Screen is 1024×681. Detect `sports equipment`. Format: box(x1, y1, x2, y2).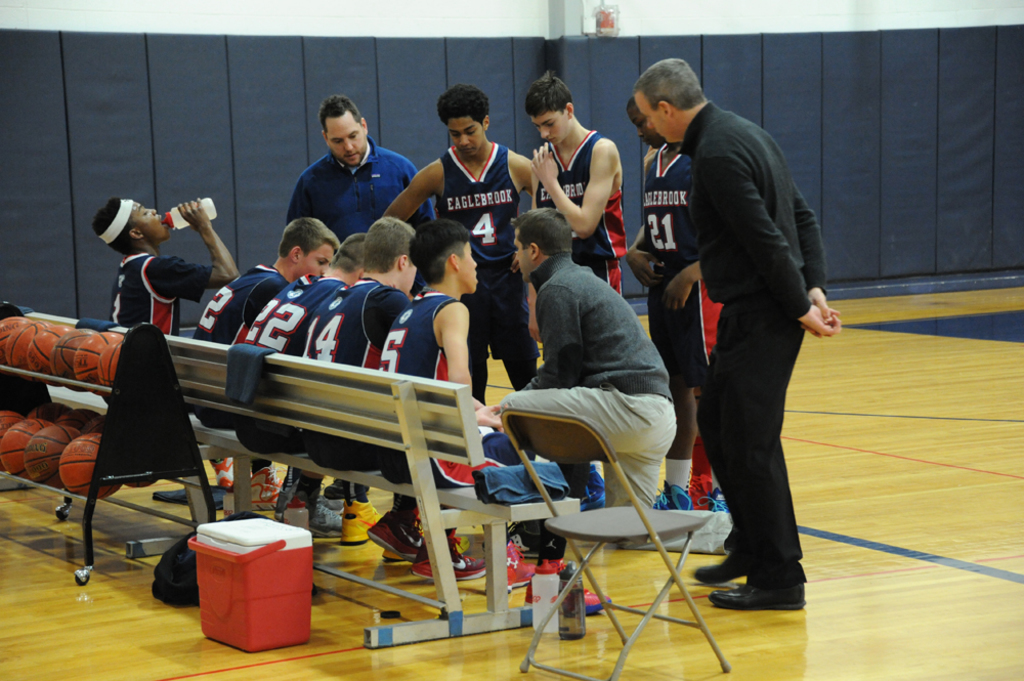
box(364, 508, 421, 557).
